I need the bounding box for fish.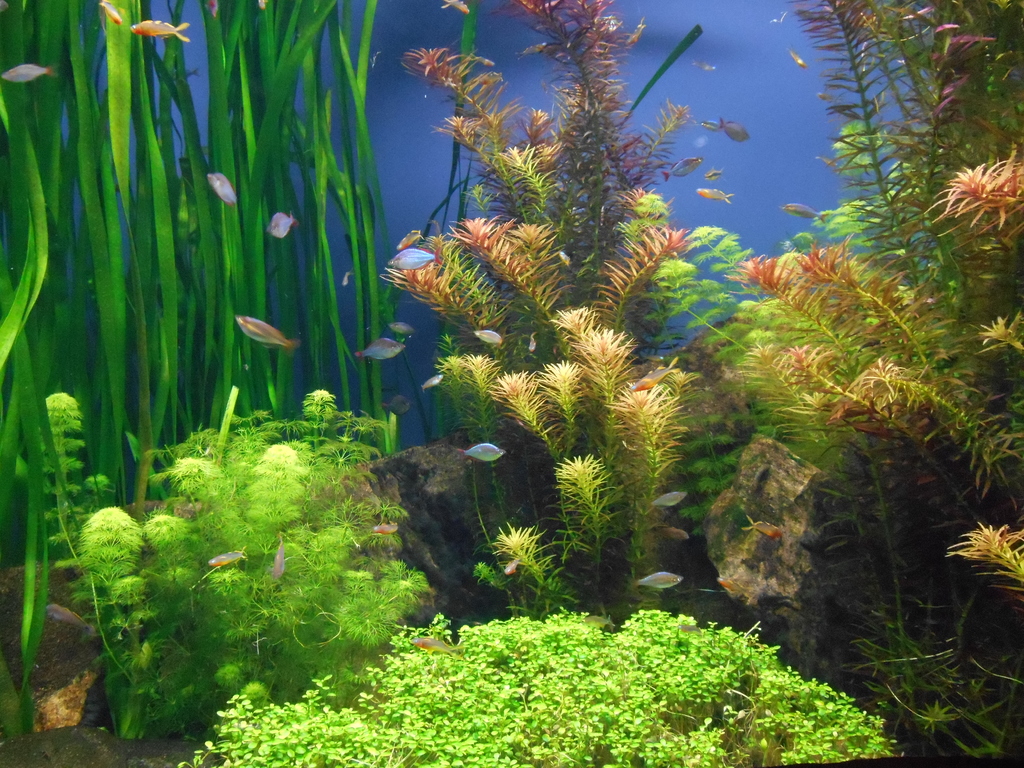
Here it is: [x1=1, y1=57, x2=64, y2=83].
